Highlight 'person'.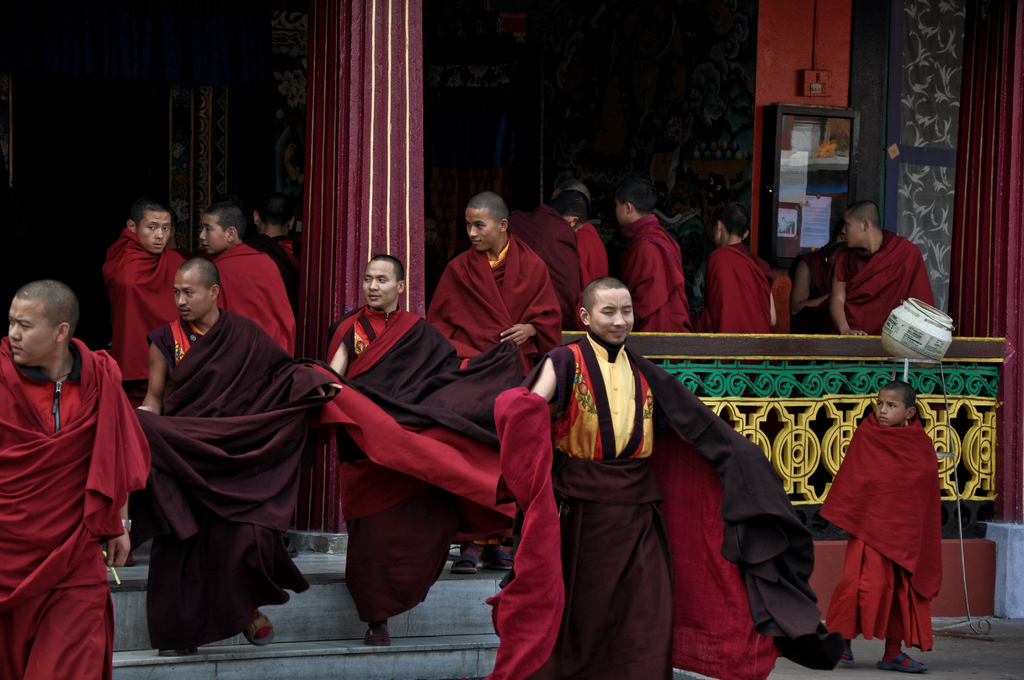
Highlighted region: bbox=(694, 210, 788, 337).
